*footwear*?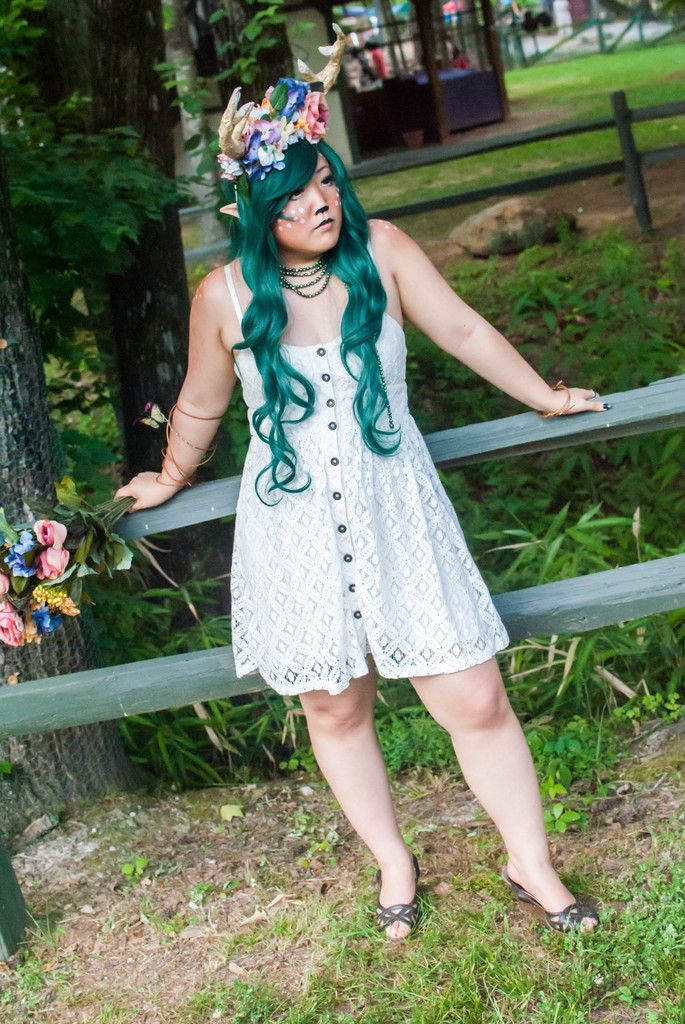
369, 851, 421, 947
